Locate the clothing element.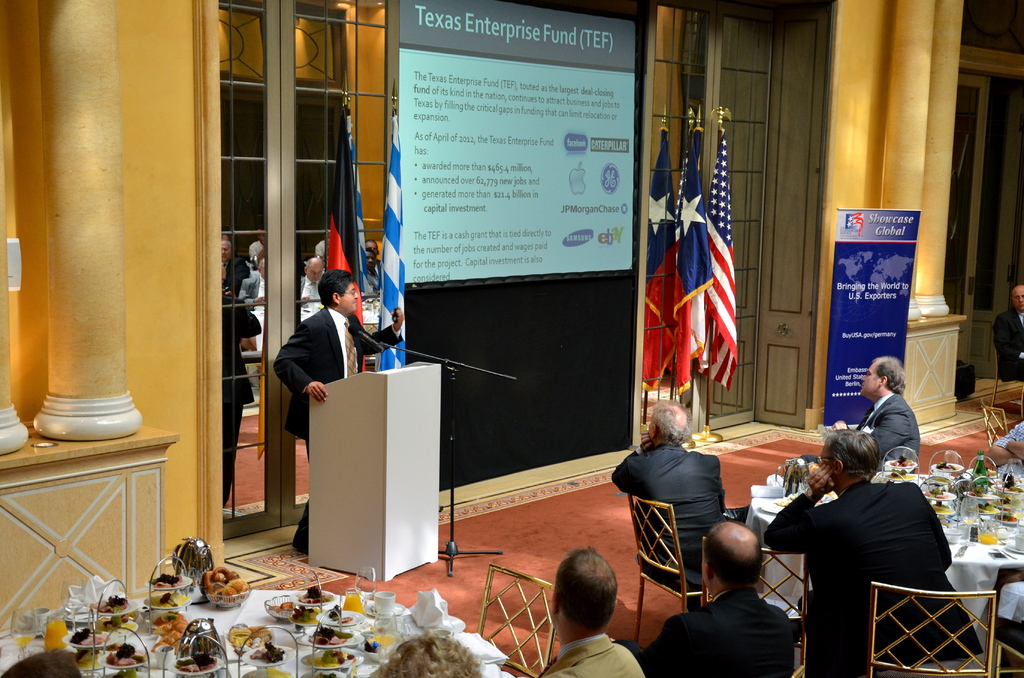
Element bbox: <box>762,472,980,677</box>.
